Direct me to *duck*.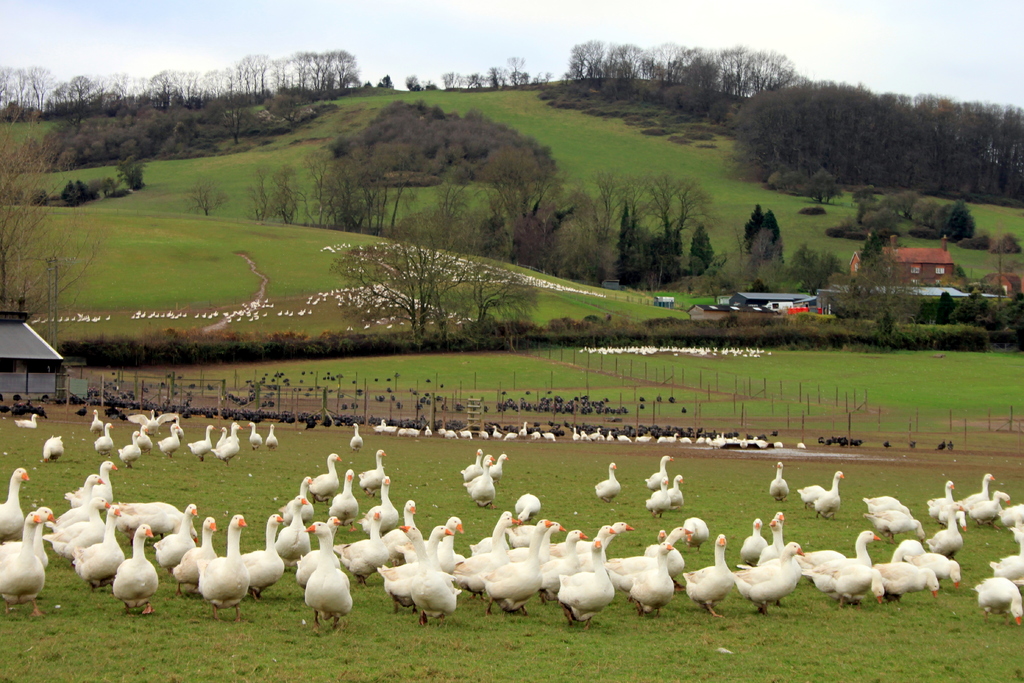
Direction: x1=742 y1=514 x2=771 y2=561.
